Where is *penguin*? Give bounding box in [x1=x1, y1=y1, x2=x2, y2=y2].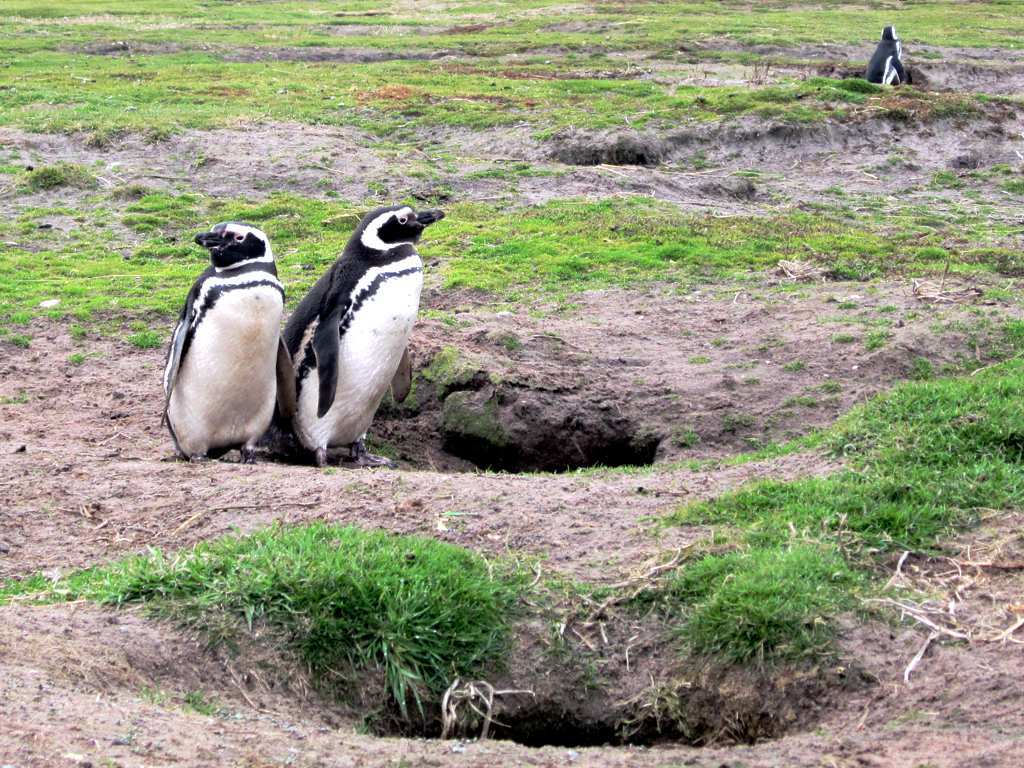
[x1=857, y1=22, x2=909, y2=89].
